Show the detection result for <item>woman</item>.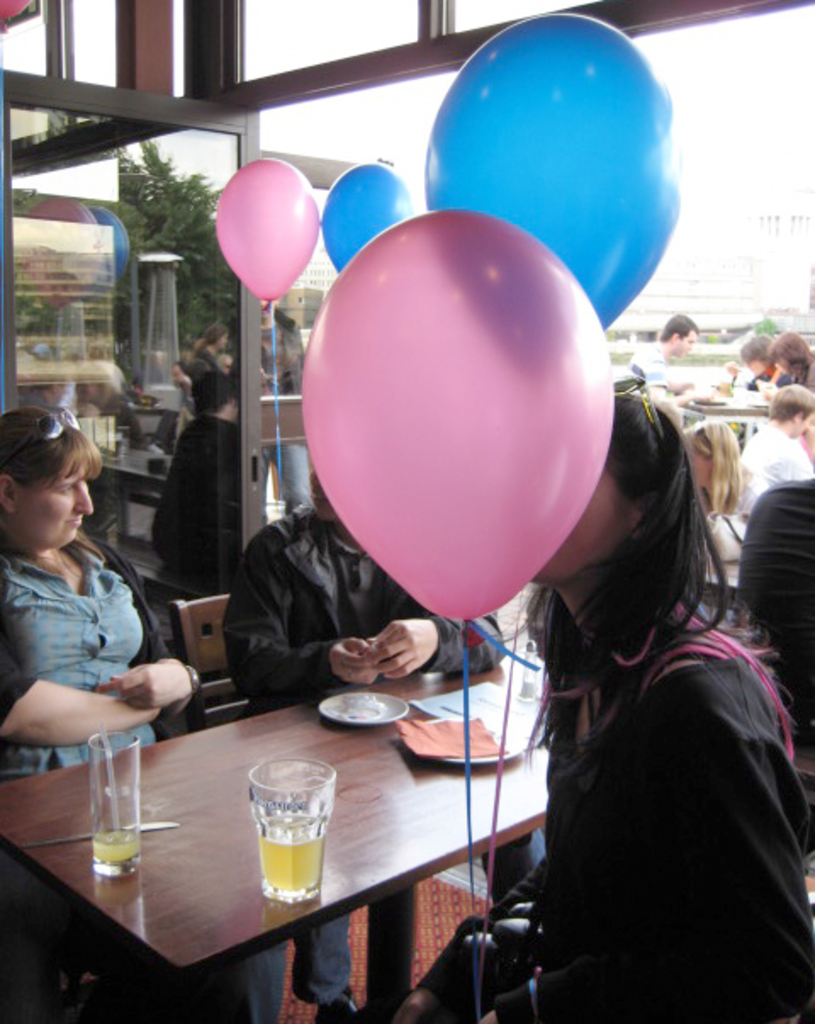
[left=187, top=319, right=229, bottom=372].
